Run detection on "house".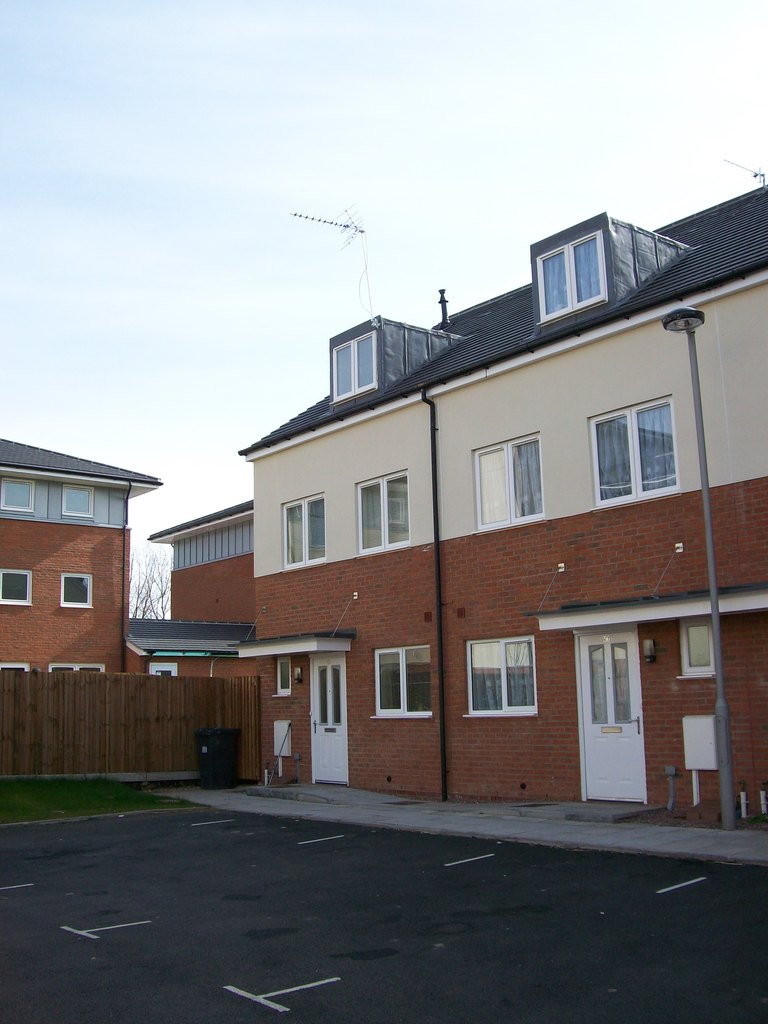
Result: [x1=234, y1=181, x2=767, y2=836].
